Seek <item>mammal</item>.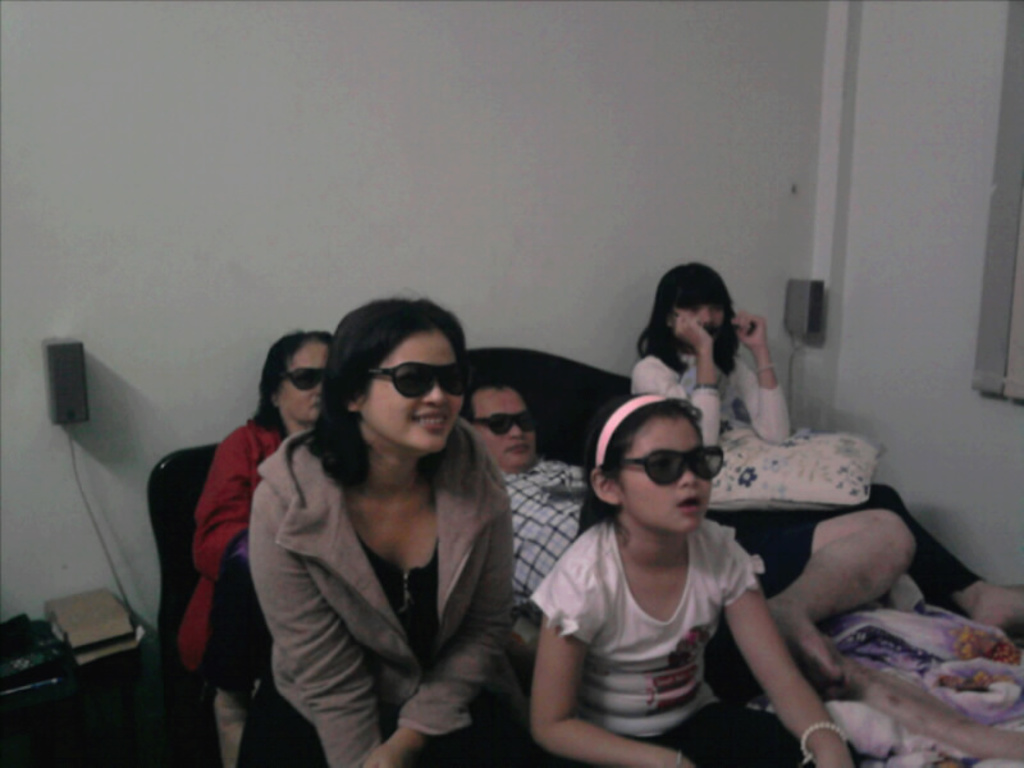
(179, 320, 340, 758).
